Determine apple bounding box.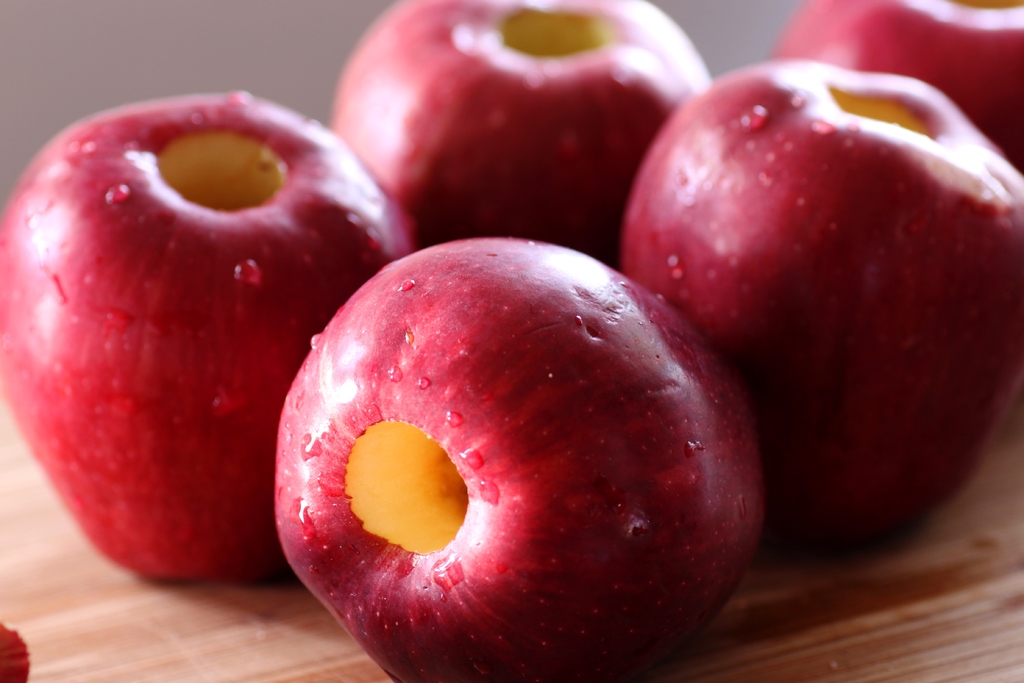
Determined: left=0, top=89, right=426, bottom=588.
